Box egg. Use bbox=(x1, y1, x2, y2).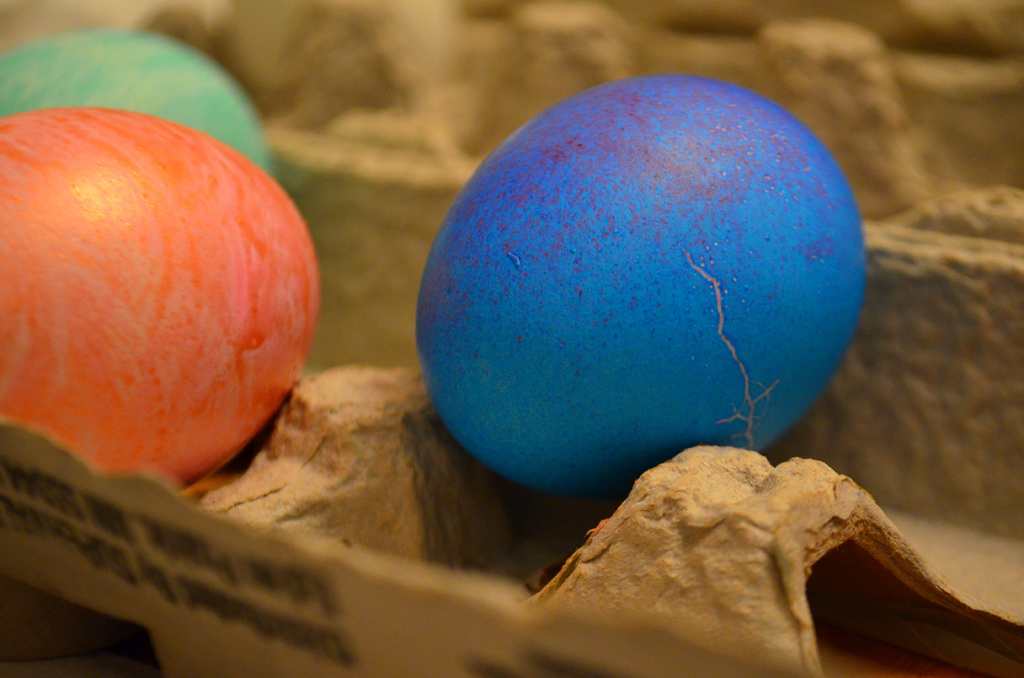
bbox=(0, 102, 323, 489).
